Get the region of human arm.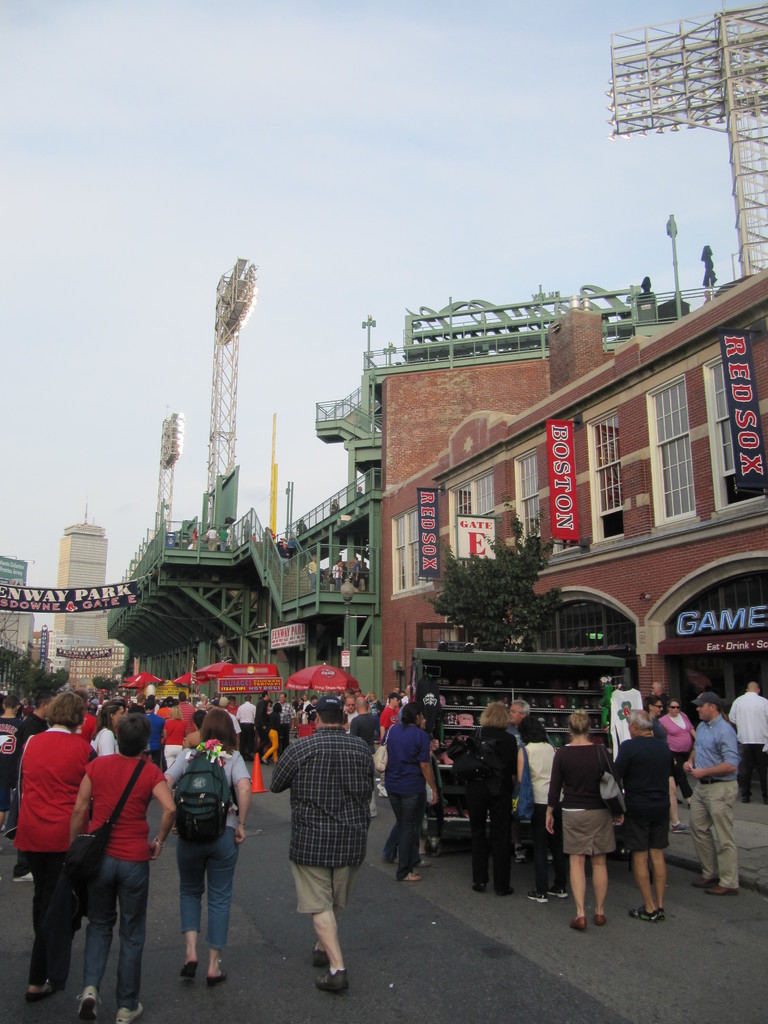
<bbox>232, 748, 263, 841</bbox>.
